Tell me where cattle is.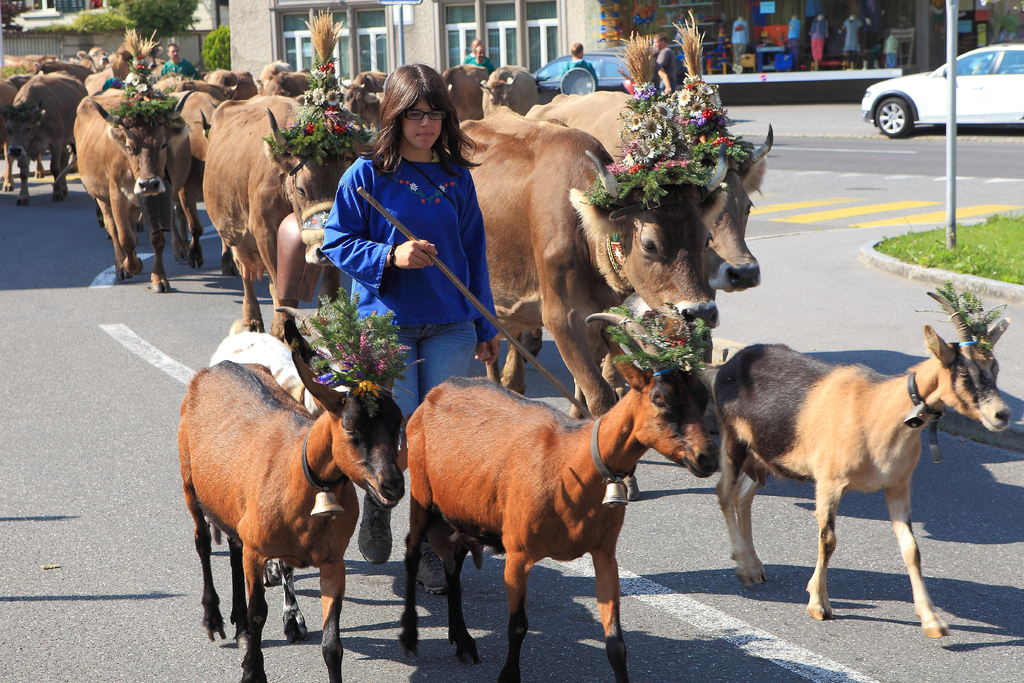
cattle is at <region>207, 331, 347, 586</region>.
